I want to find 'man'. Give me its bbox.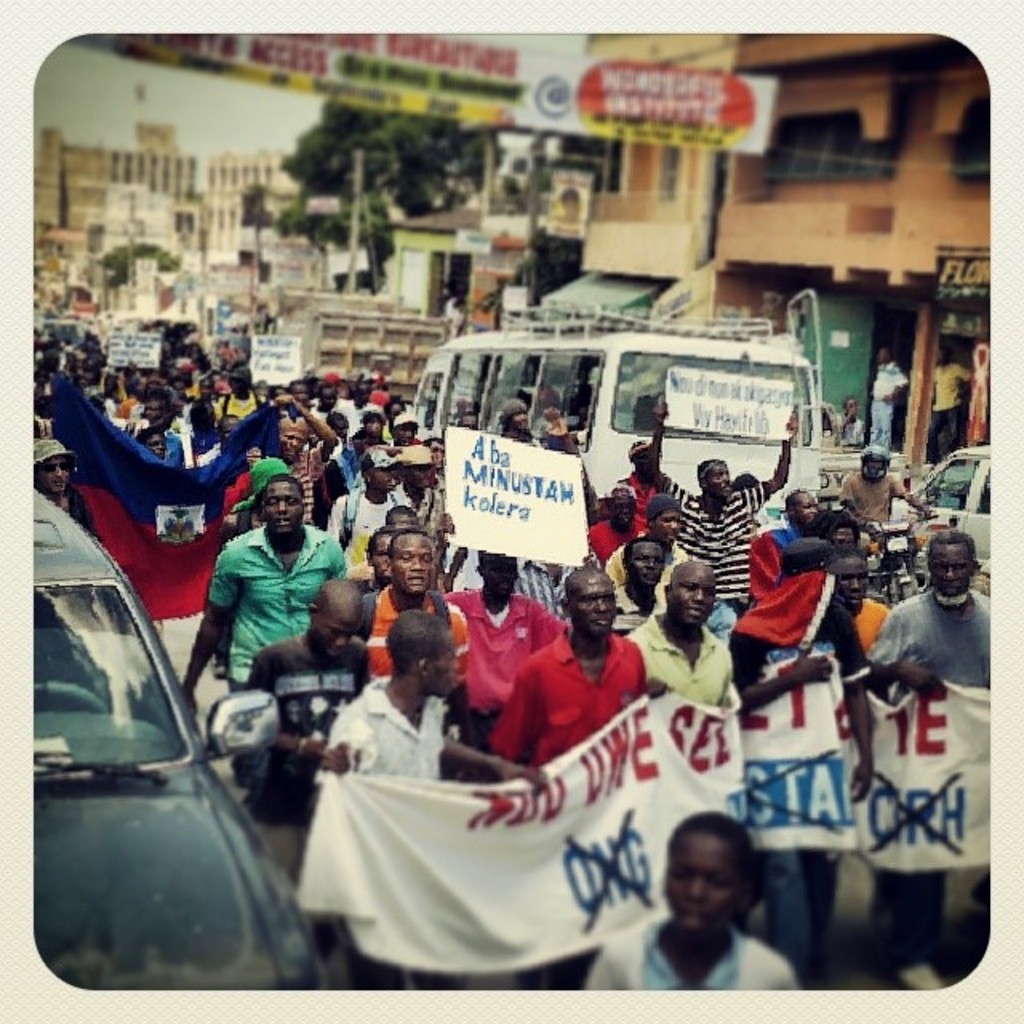
bbox=(178, 472, 341, 720).
